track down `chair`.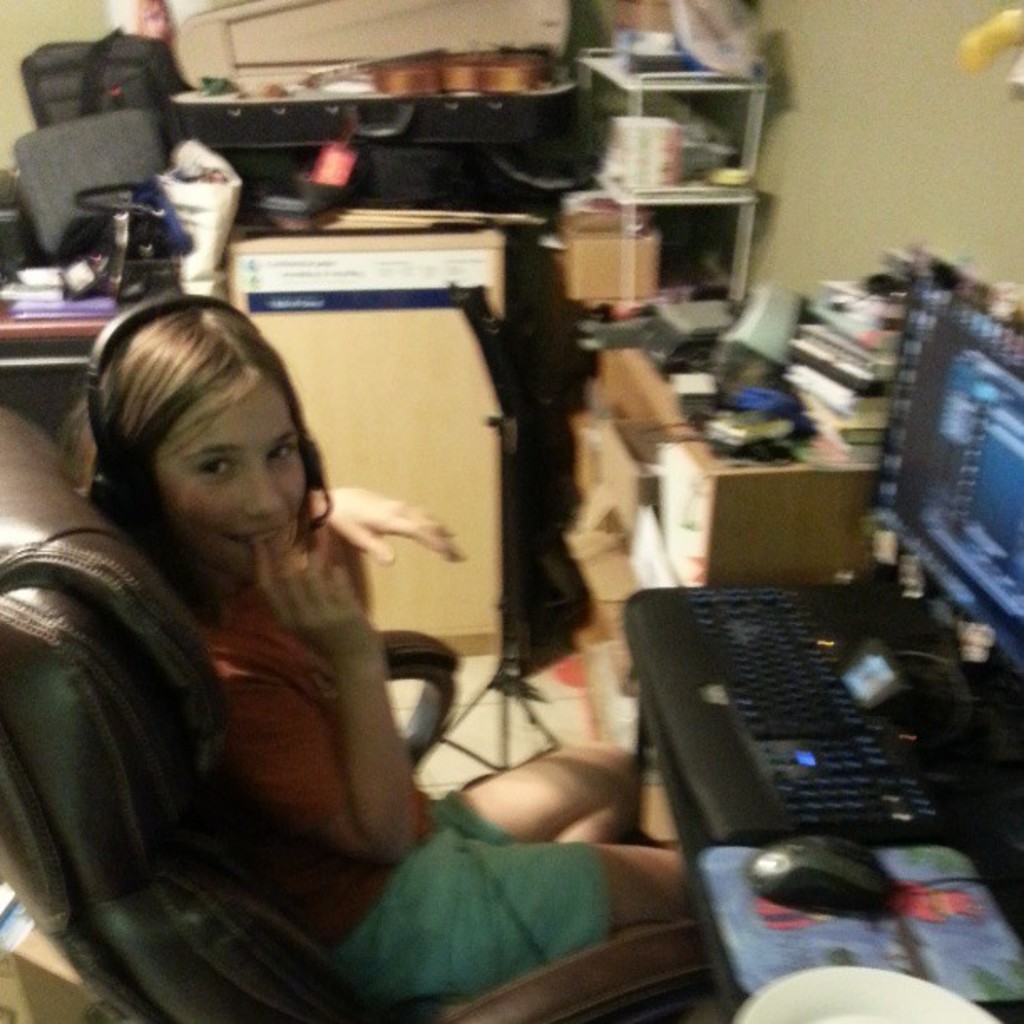
Tracked to [left=0, top=393, right=713, bottom=1022].
